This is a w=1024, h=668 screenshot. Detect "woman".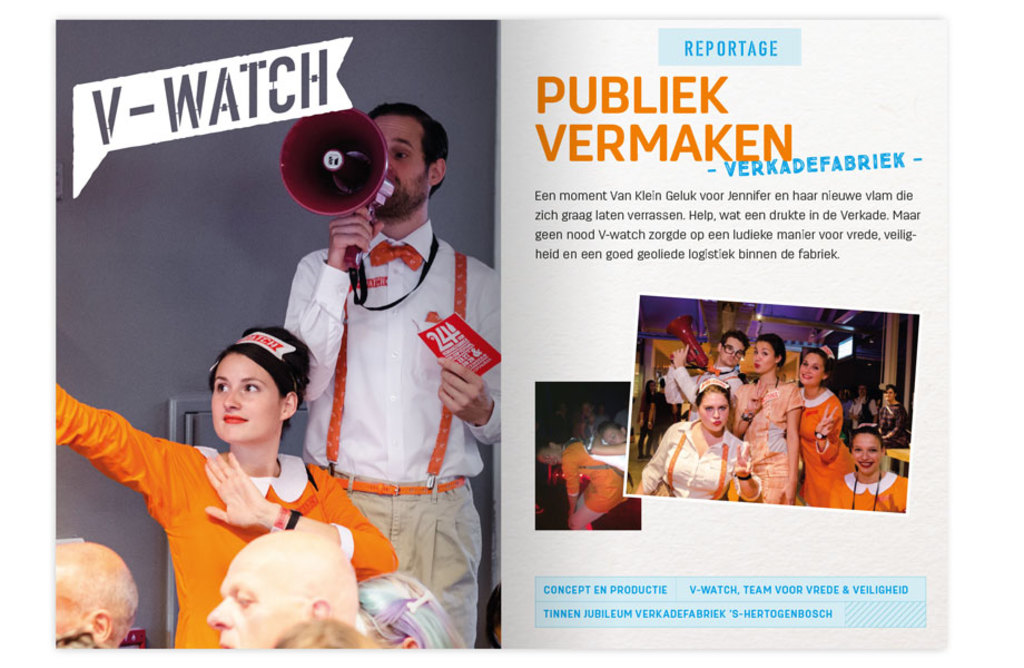
878,382,910,446.
